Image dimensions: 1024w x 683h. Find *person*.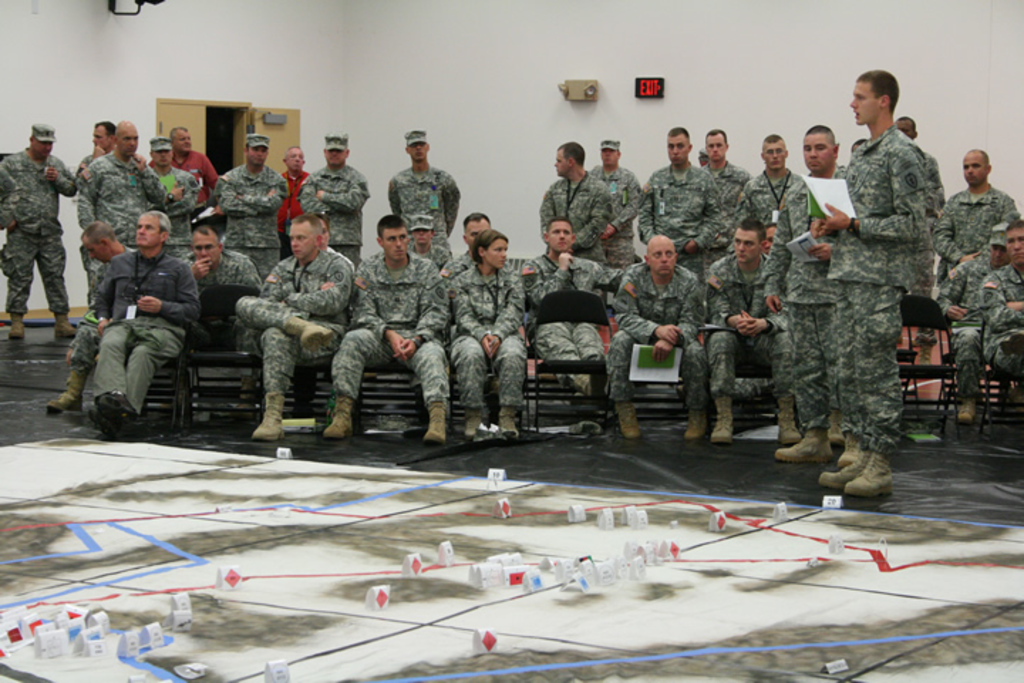
bbox=[218, 134, 284, 289].
